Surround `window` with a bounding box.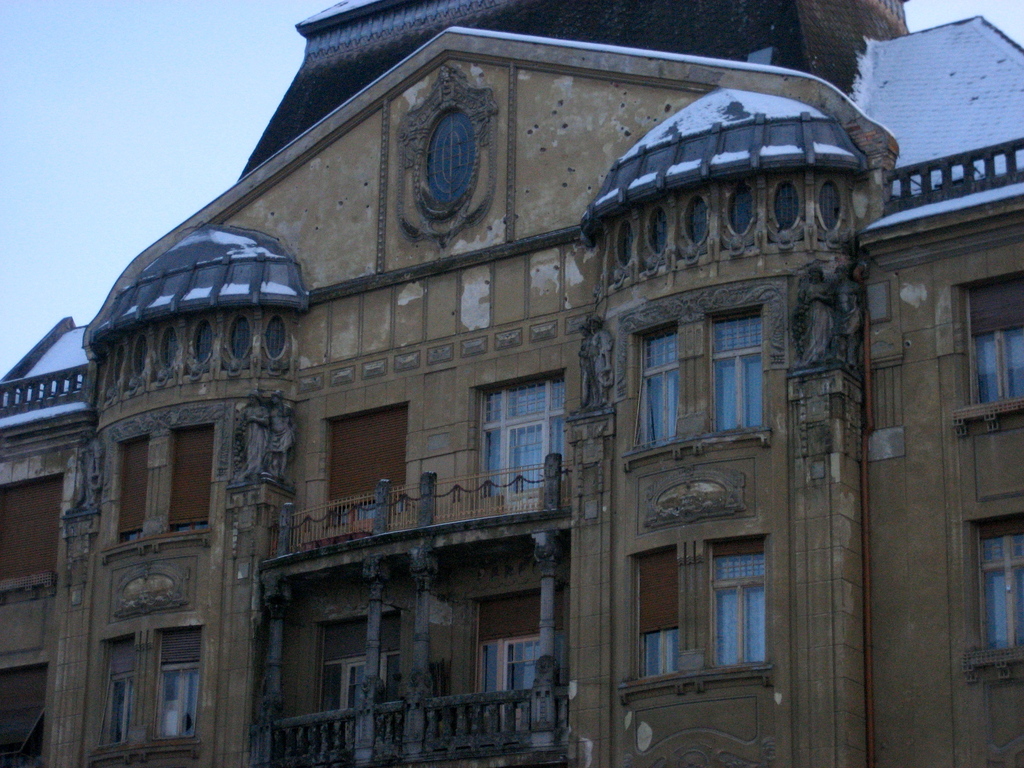
{"x1": 93, "y1": 632, "x2": 136, "y2": 751}.
